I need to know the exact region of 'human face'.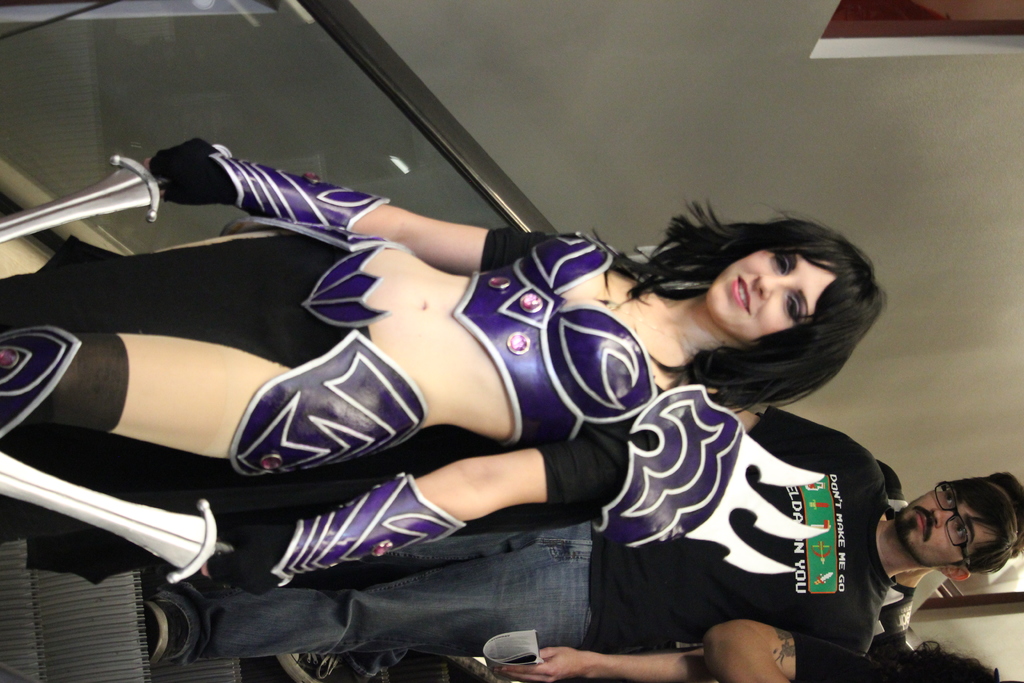
Region: (left=709, top=249, right=837, bottom=344).
